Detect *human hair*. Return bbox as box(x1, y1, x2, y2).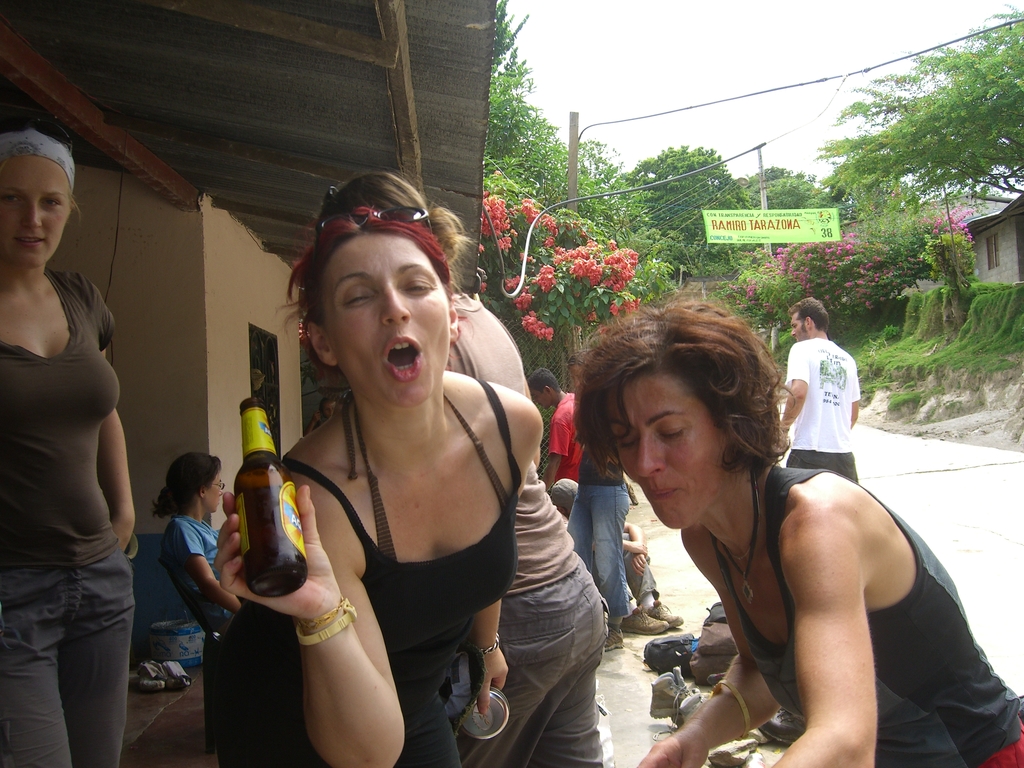
box(144, 451, 219, 518).
